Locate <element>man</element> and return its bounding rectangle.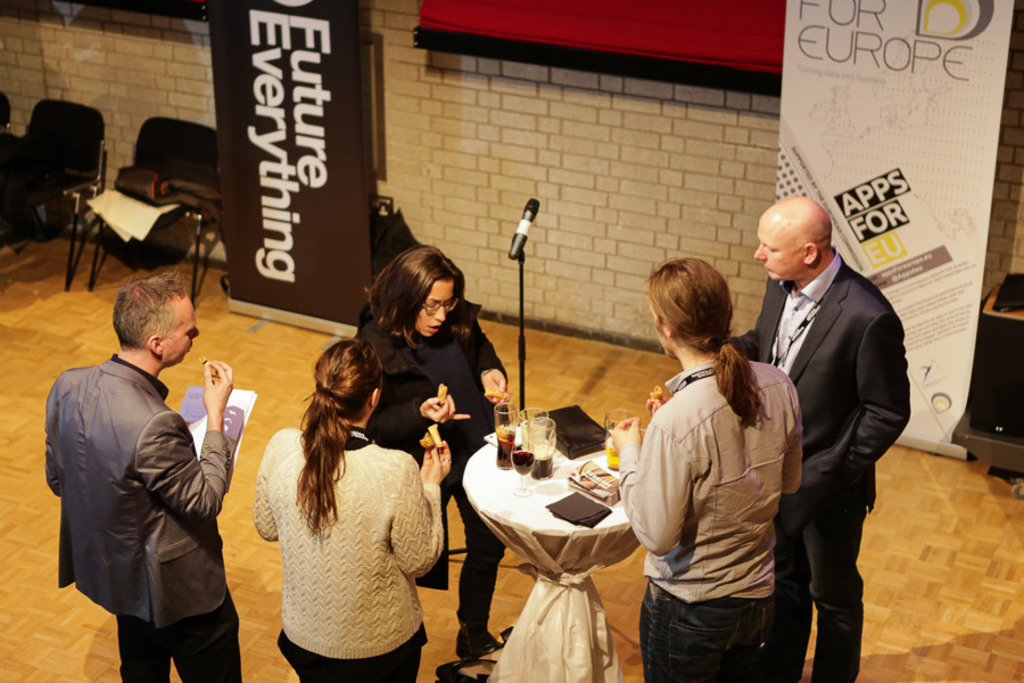
pyautogui.locateOnScreen(41, 268, 237, 682).
